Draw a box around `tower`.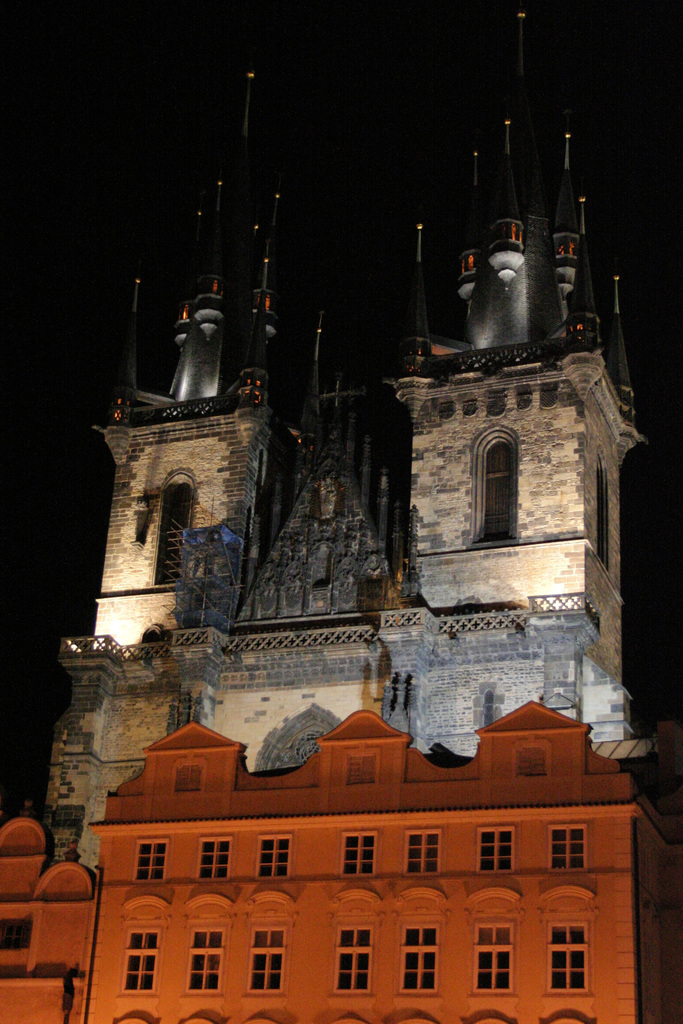
<box>48,12,620,867</box>.
